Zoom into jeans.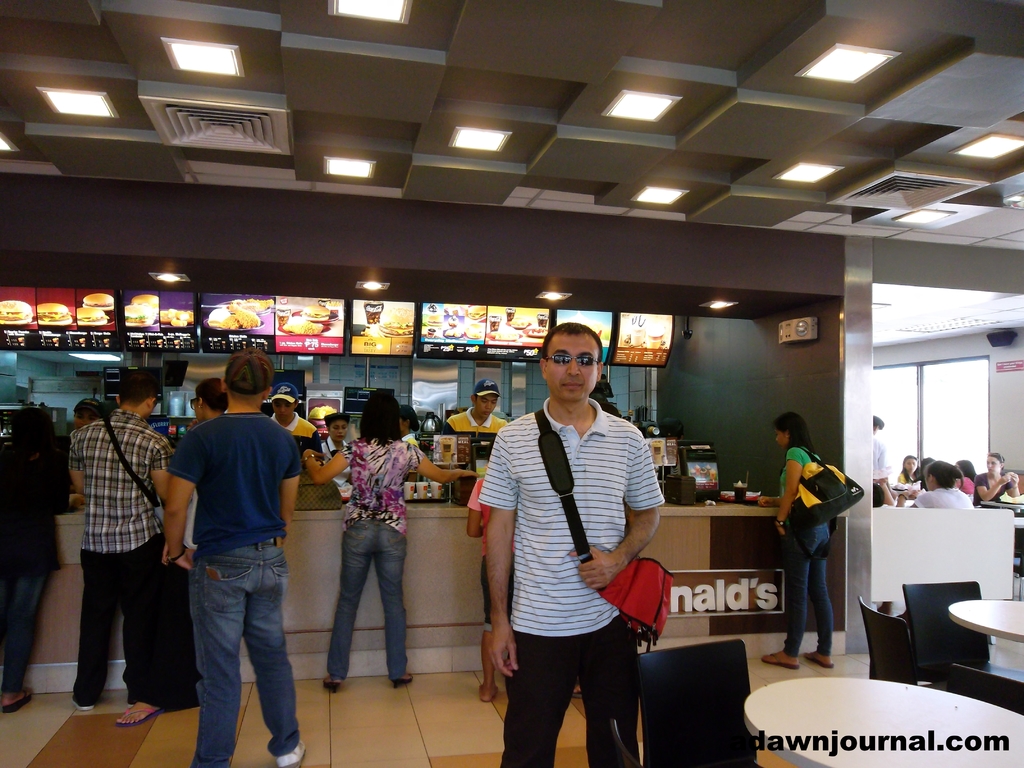
Zoom target: (170, 563, 294, 767).
